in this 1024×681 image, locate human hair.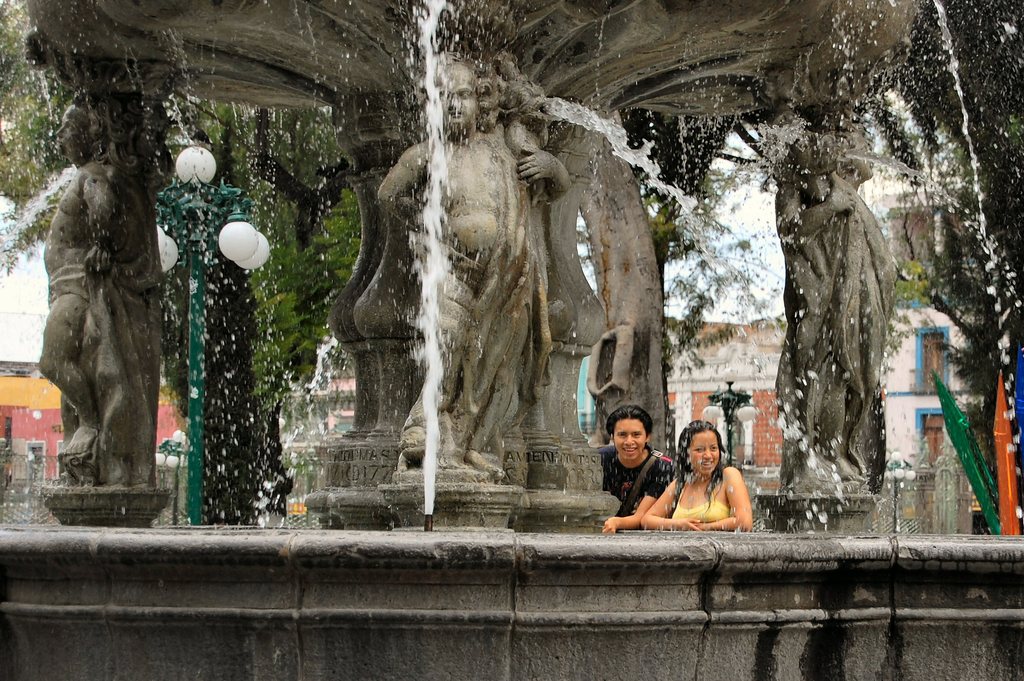
Bounding box: BBox(671, 409, 724, 513).
